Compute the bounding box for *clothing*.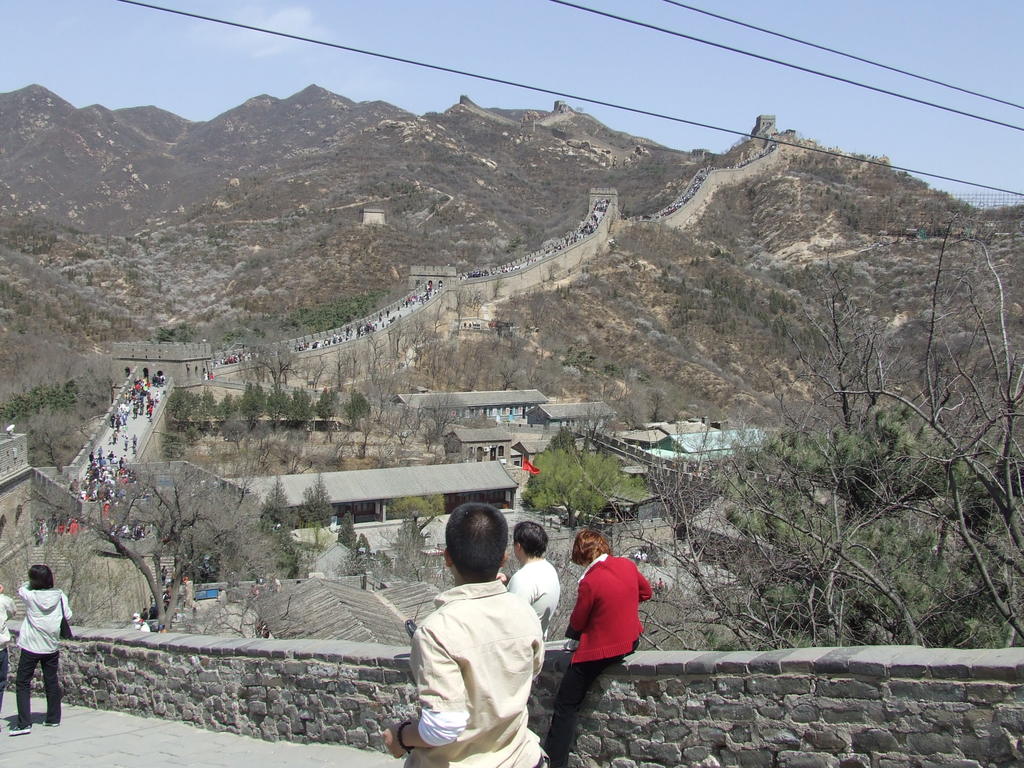
{"x1": 547, "y1": 556, "x2": 671, "y2": 763}.
